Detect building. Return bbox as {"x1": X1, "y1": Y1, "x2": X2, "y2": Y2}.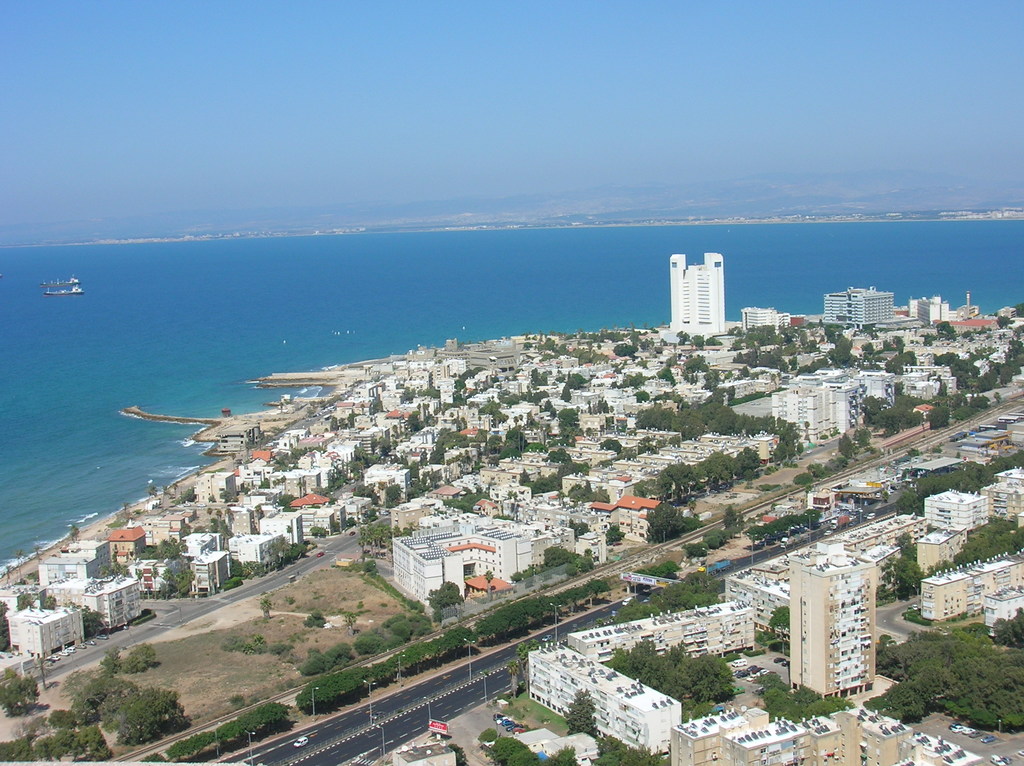
{"x1": 56, "y1": 569, "x2": 141, "y2": 634}.
